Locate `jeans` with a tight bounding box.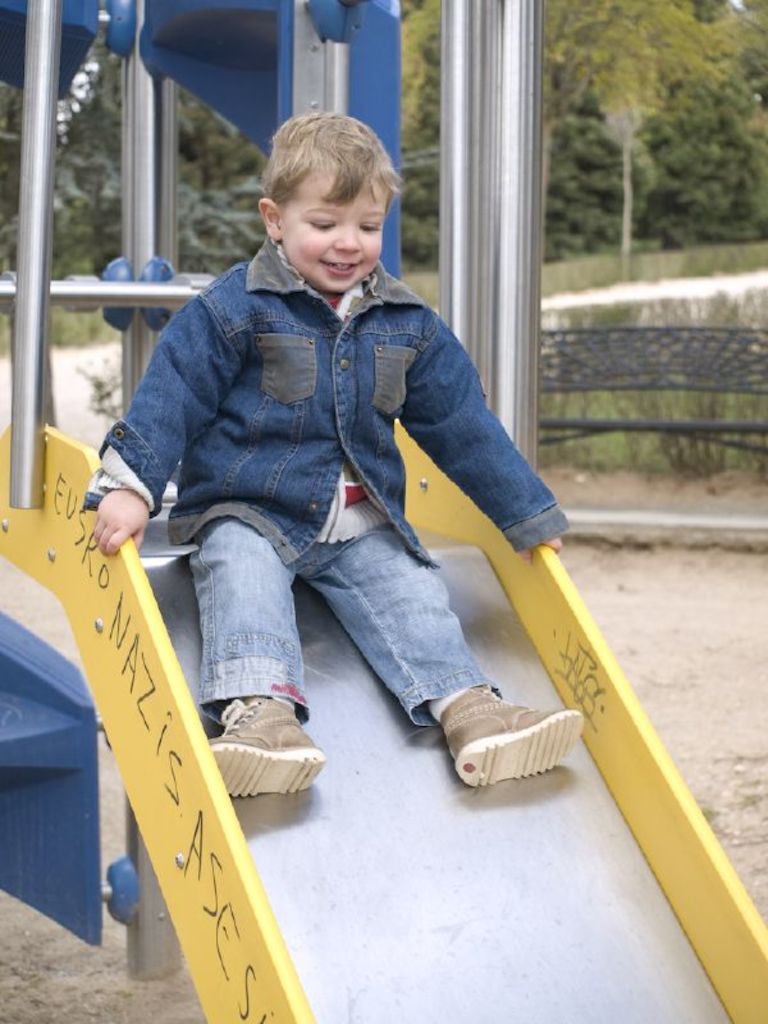
locate(154, 525, 524, 723).
